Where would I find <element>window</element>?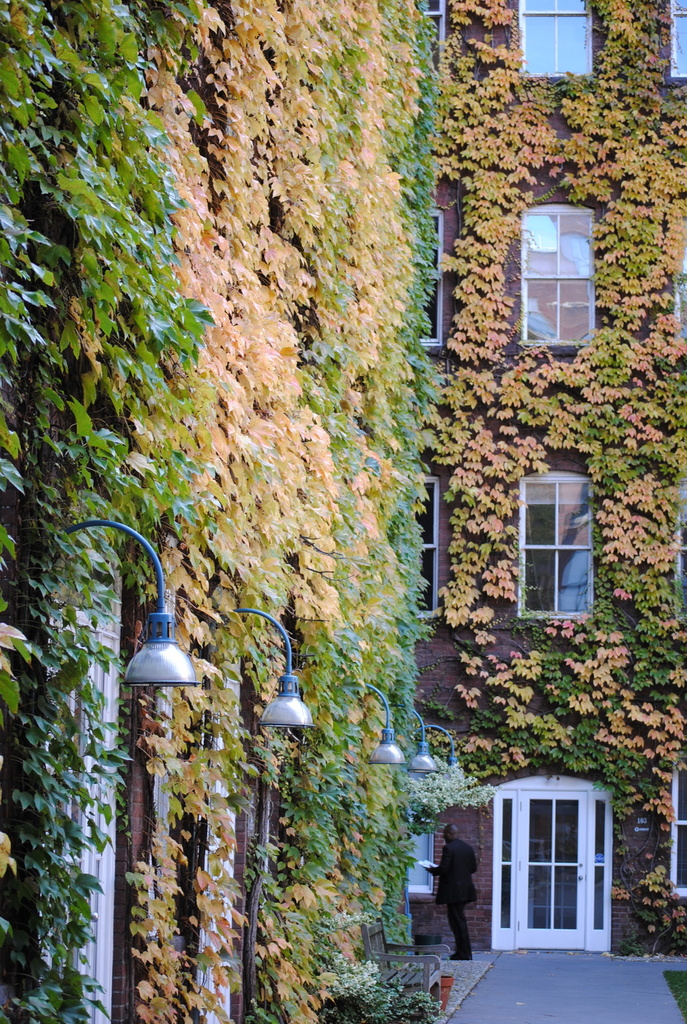
At left=411, top=209, right=441, bottom=344.
